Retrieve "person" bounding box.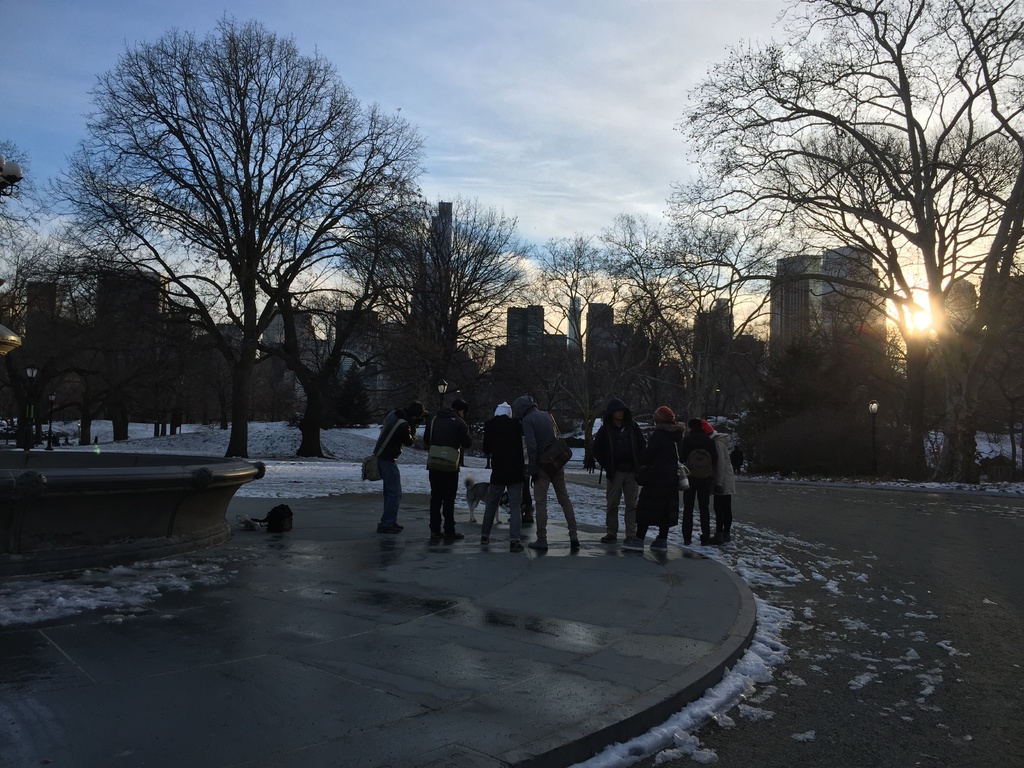
Bounding box: region(481, 403, 527, 545).
